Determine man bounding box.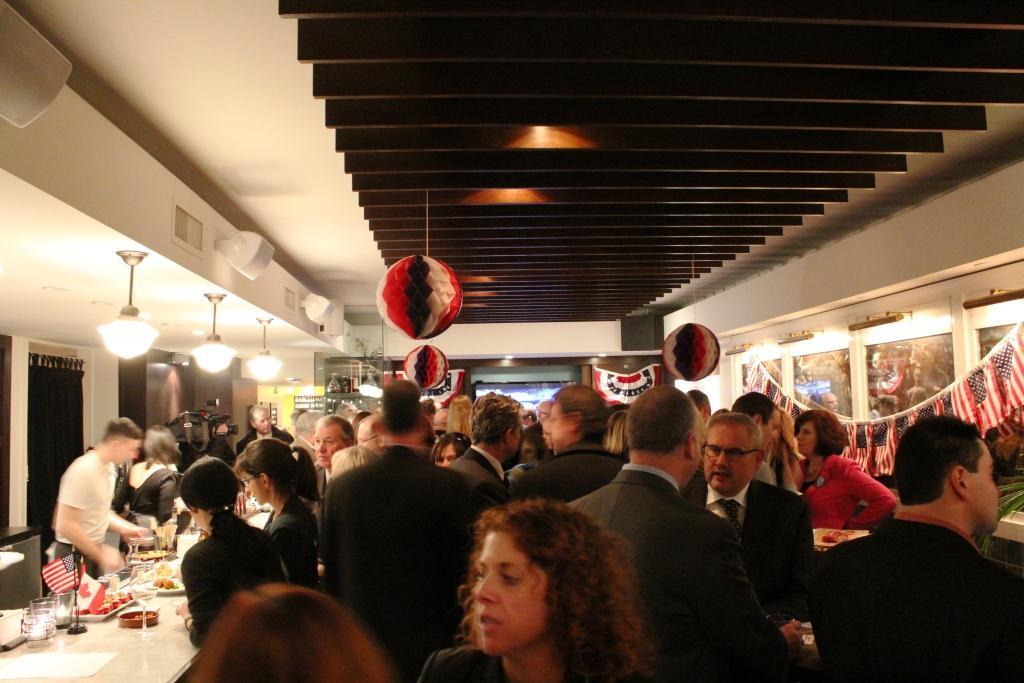
Determined: 727 385 787 485.
